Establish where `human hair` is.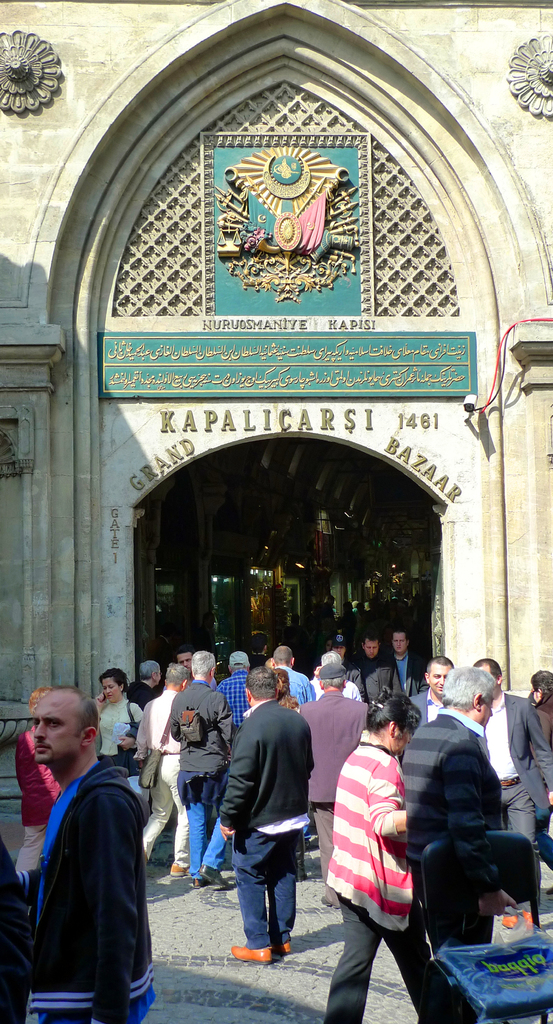
Established at box(444, 667, 507, 711).
